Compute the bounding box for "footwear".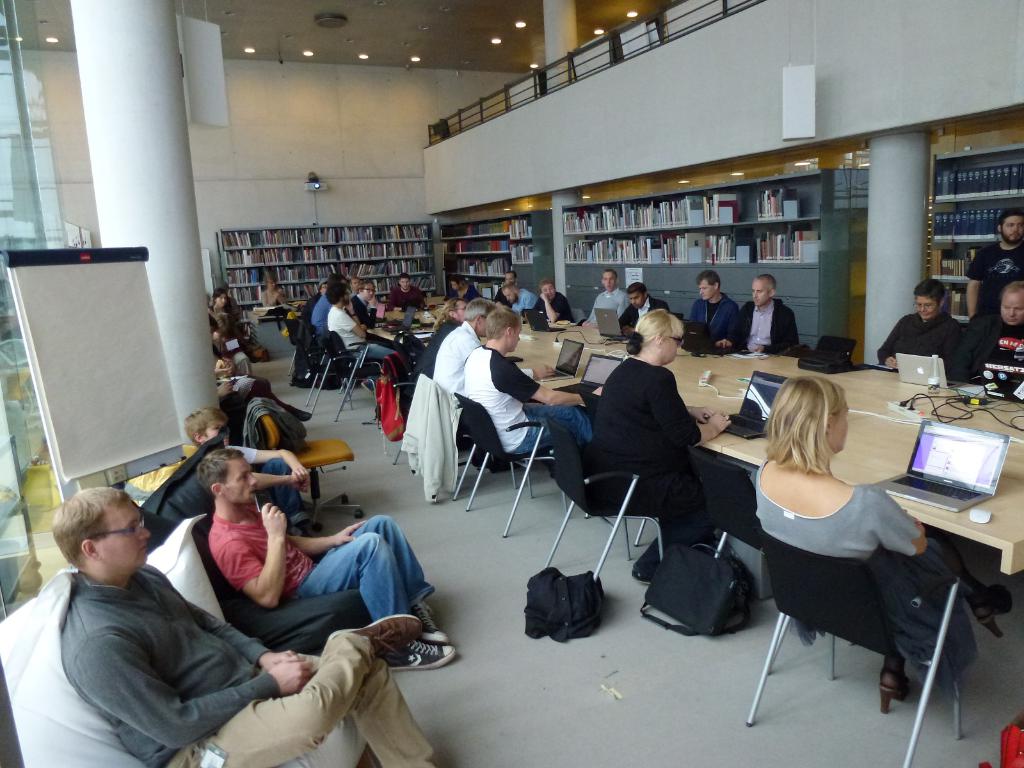
bbox=(327, 611, 420, 659).
